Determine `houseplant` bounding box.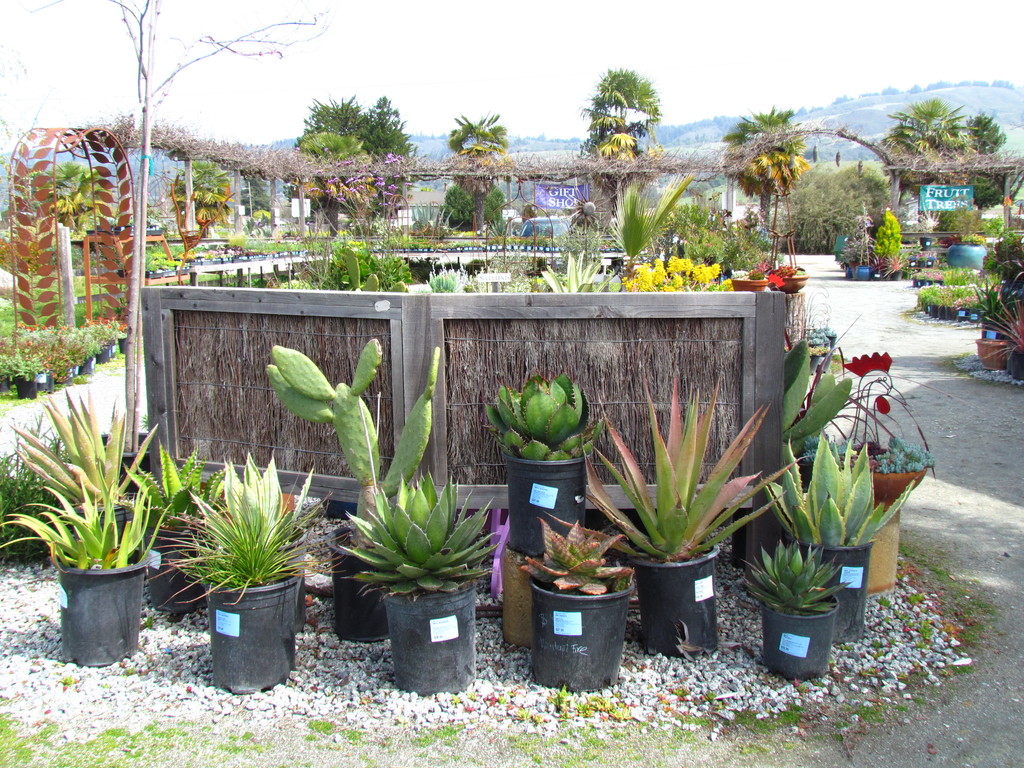
Determined: [x1=806, y1=280, x2=836, y2=351].
